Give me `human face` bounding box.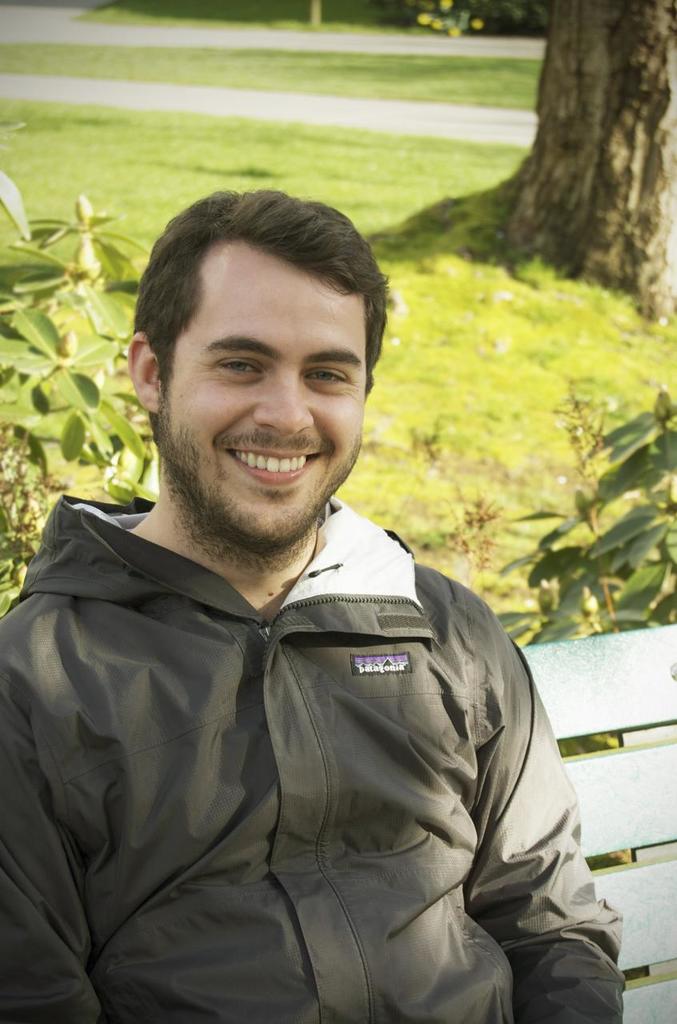
150 242 382 546.
